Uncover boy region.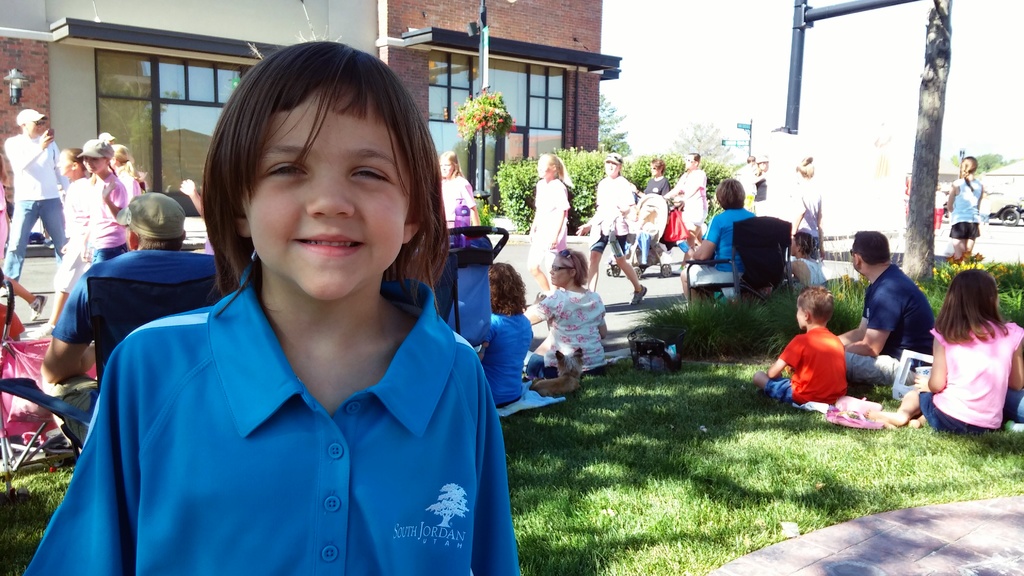
Uncovered: <bbox>792, 274, 888, 422</bbox>.
